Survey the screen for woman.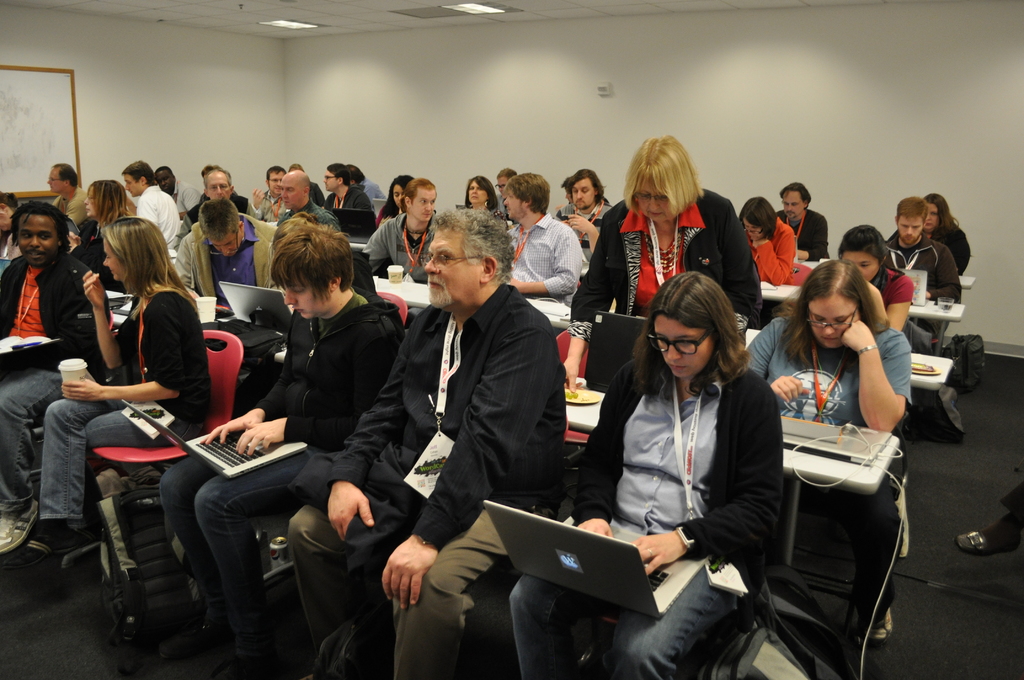
Survey found: pyautogui.locateOnScreen(604, 142, 733, 328).
